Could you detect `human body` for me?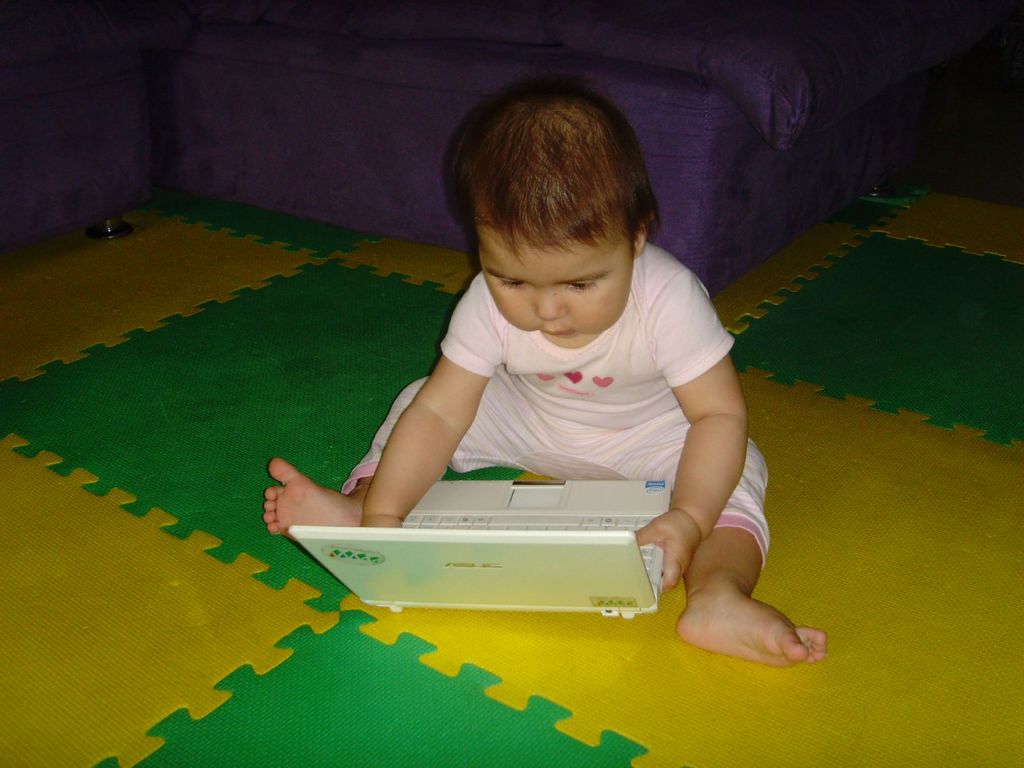
Detection result: 307 92 804 651.
